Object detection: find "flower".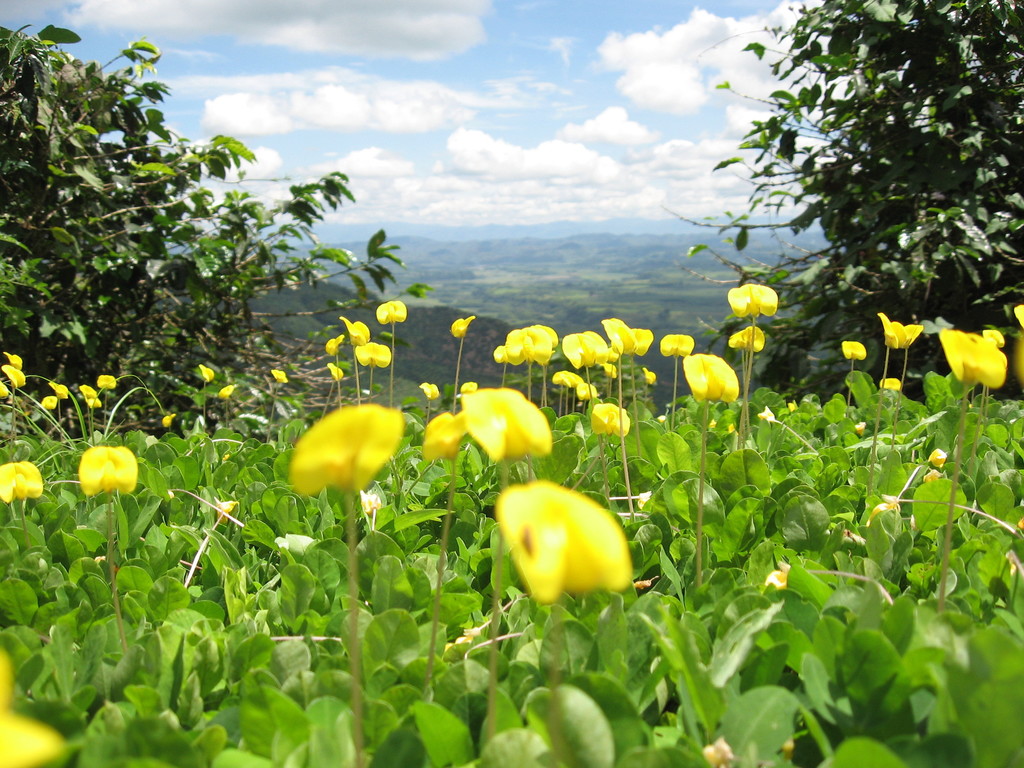
[99, 372, 119, 388].
